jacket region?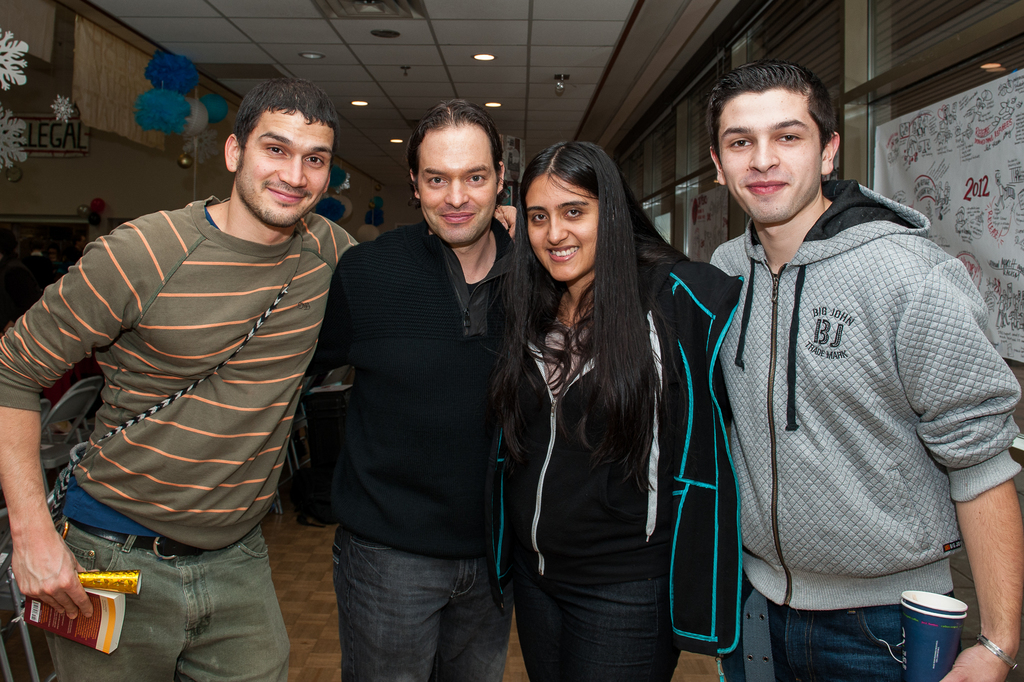
[470, 250, 749, 658]
